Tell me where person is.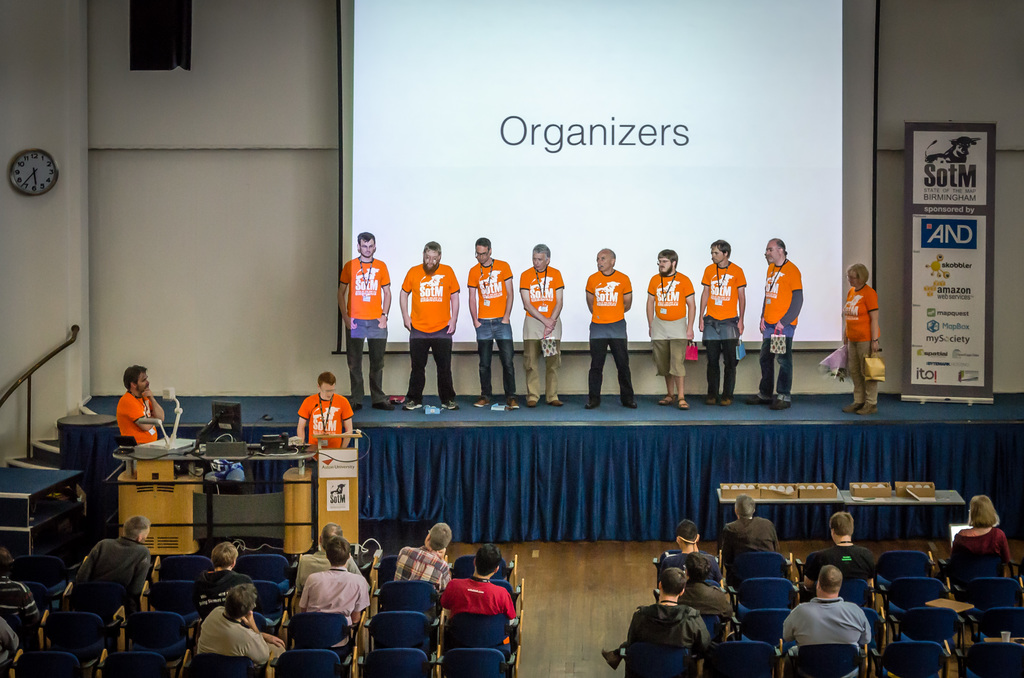
person is at l=296, t=370, r=353, b=461.
